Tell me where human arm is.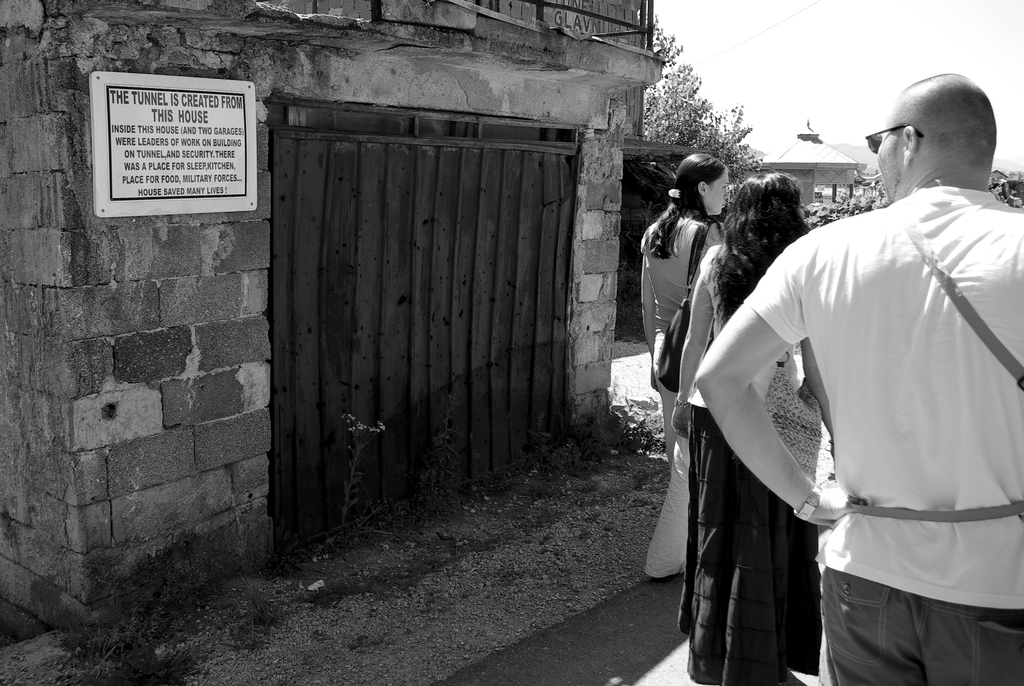
human arm is at select_region(654, 264, 715, 436).
